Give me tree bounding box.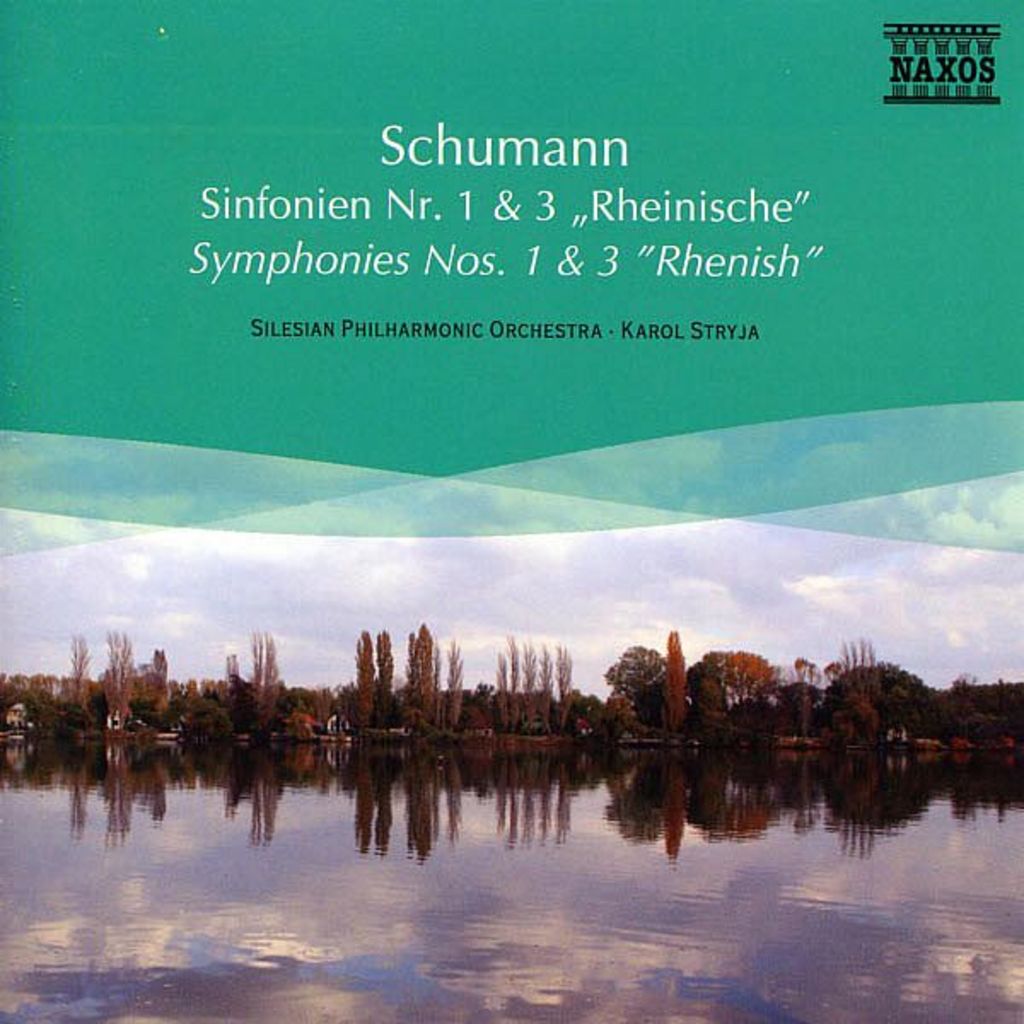
[809,652,945,715].
